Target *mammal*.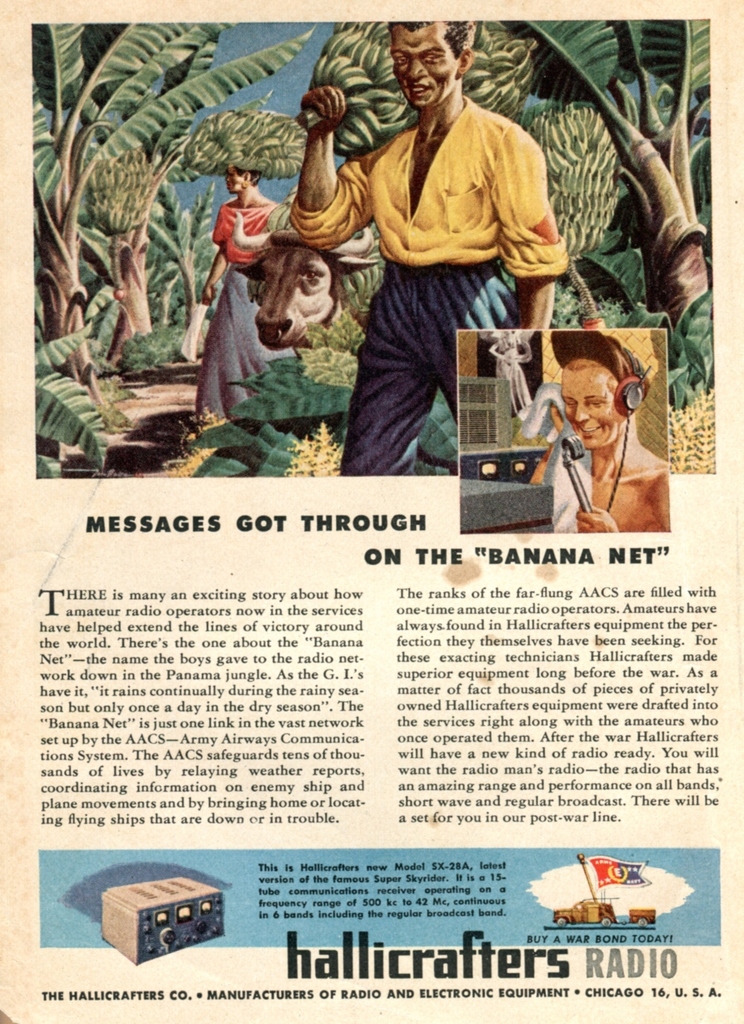
Target region: bbox=[544, 309, 679, 540].
